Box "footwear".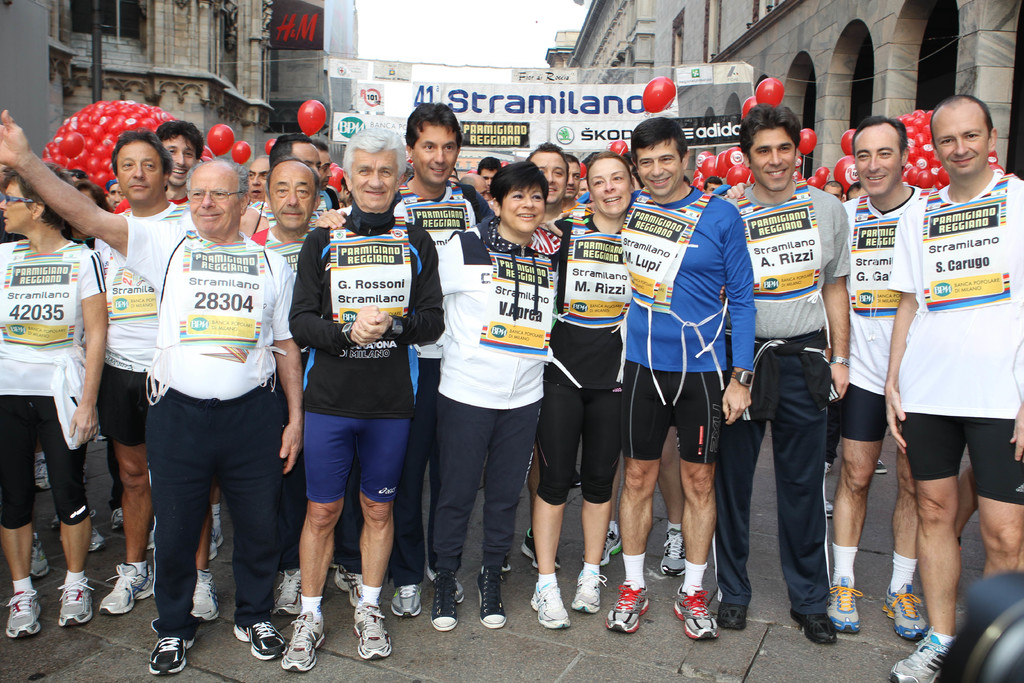
box(147, 635, 195, 675).
